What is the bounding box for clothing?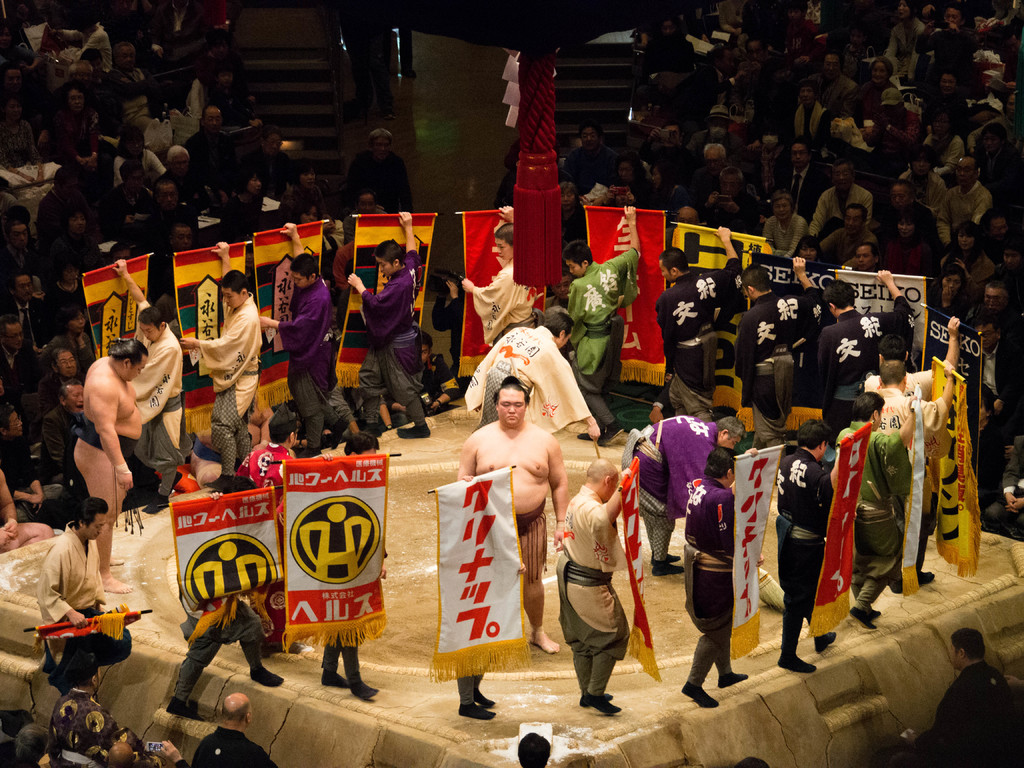
920/664/1014/755.
